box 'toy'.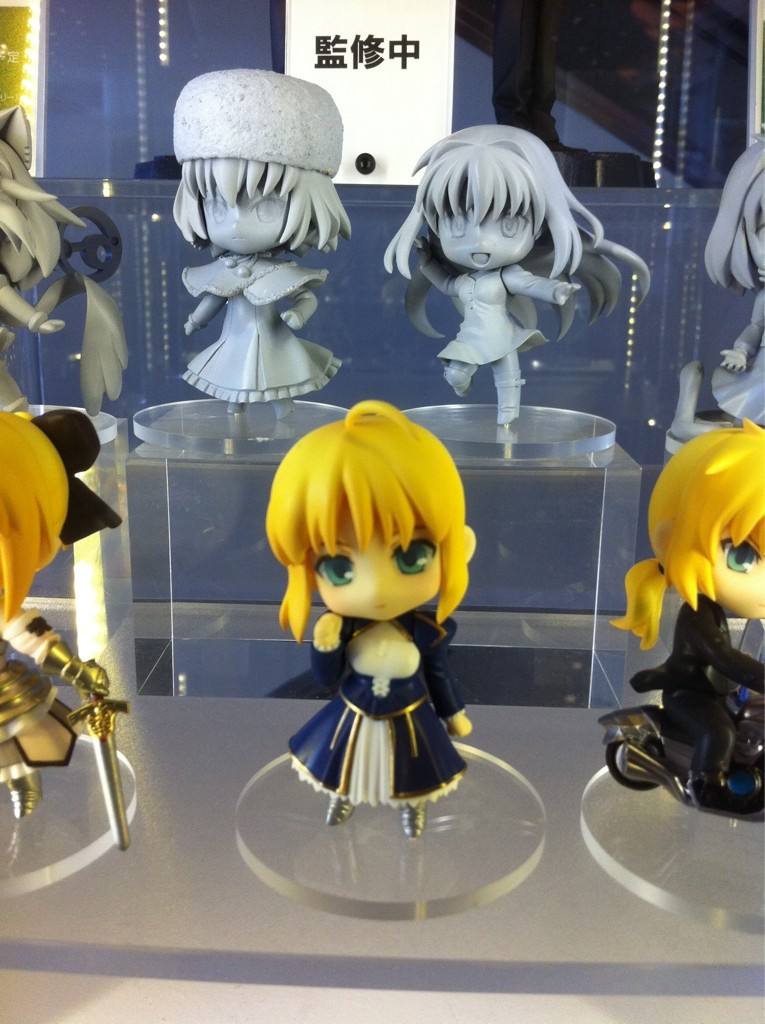
locate(256, 397, 472, 836).
